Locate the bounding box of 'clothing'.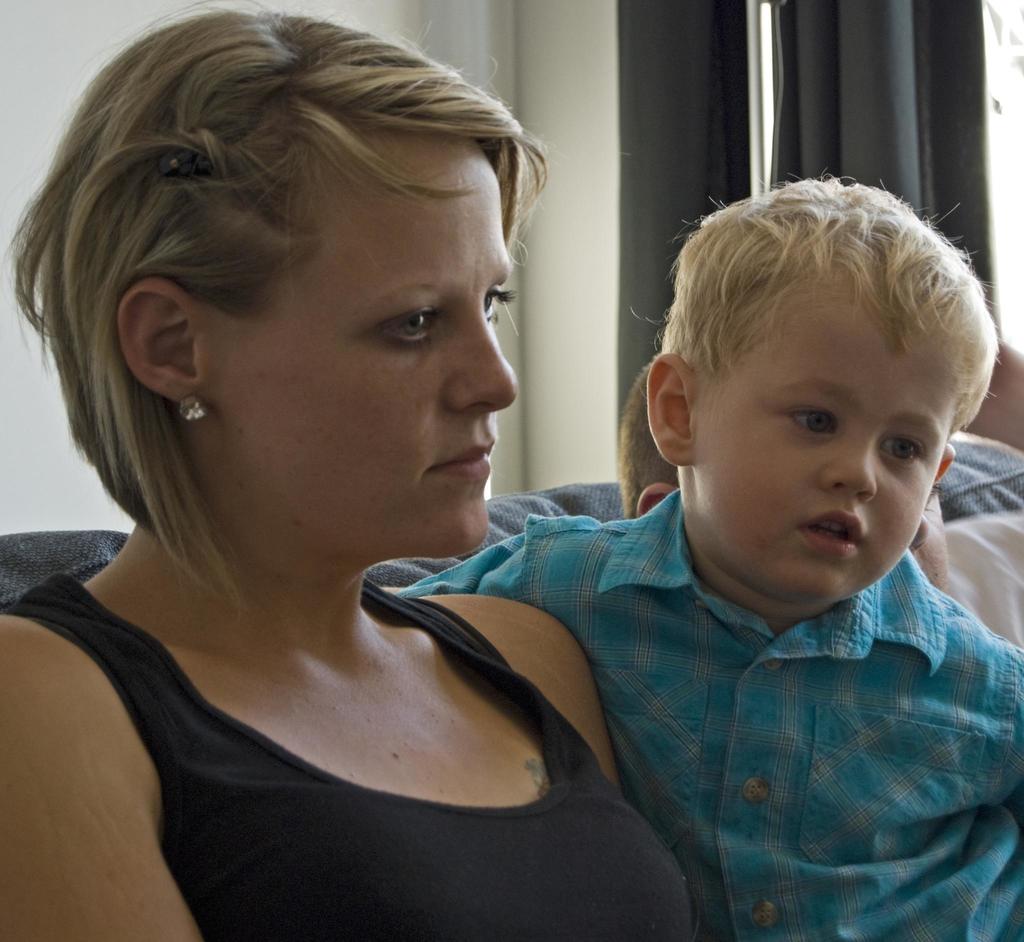
Bounding box: pyautogui.locateOnScreen(36, 474, 695, 935).
